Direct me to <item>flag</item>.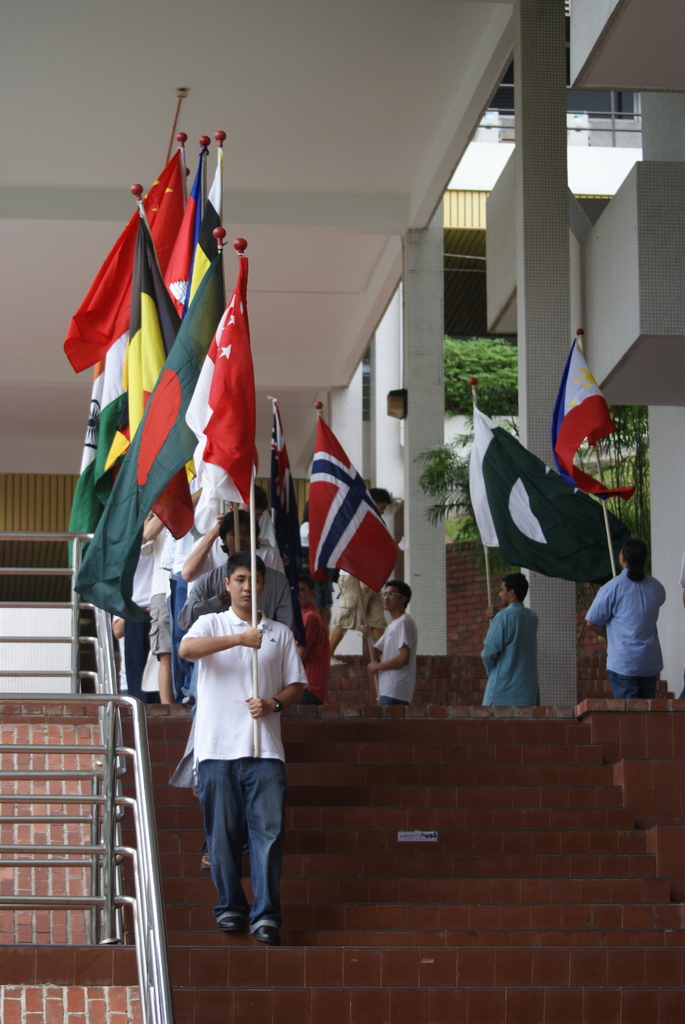
Direction: (164,150,207,316).
